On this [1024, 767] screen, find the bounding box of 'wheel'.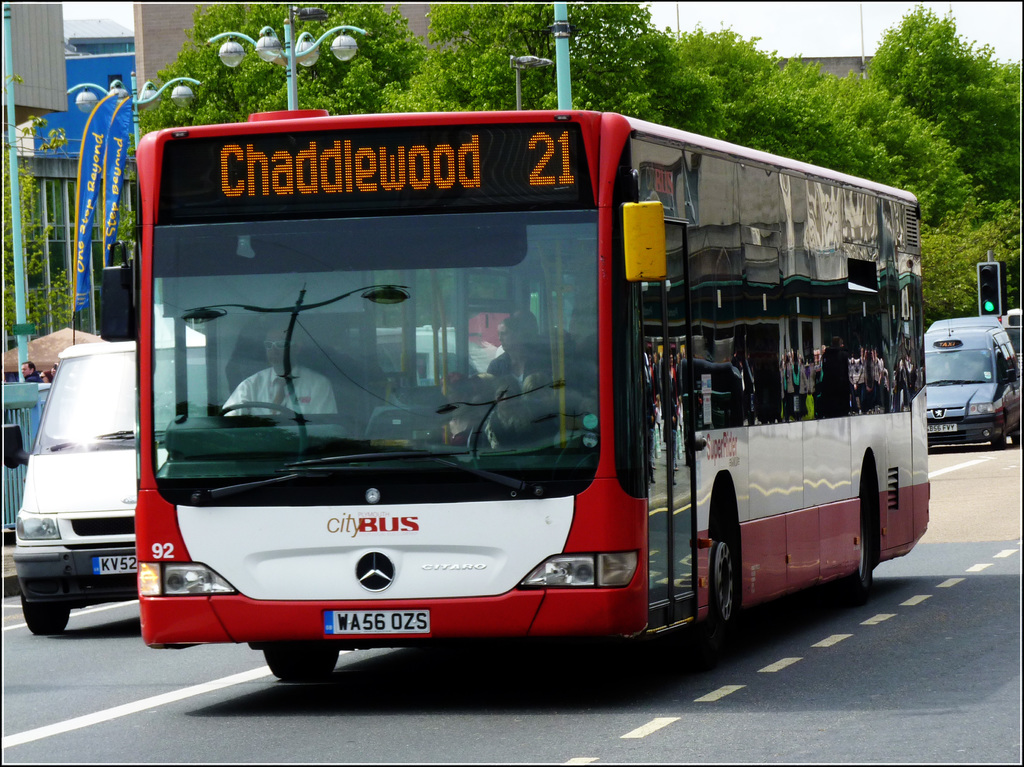
Bounding box: detection(22, 598, 74, 634).
